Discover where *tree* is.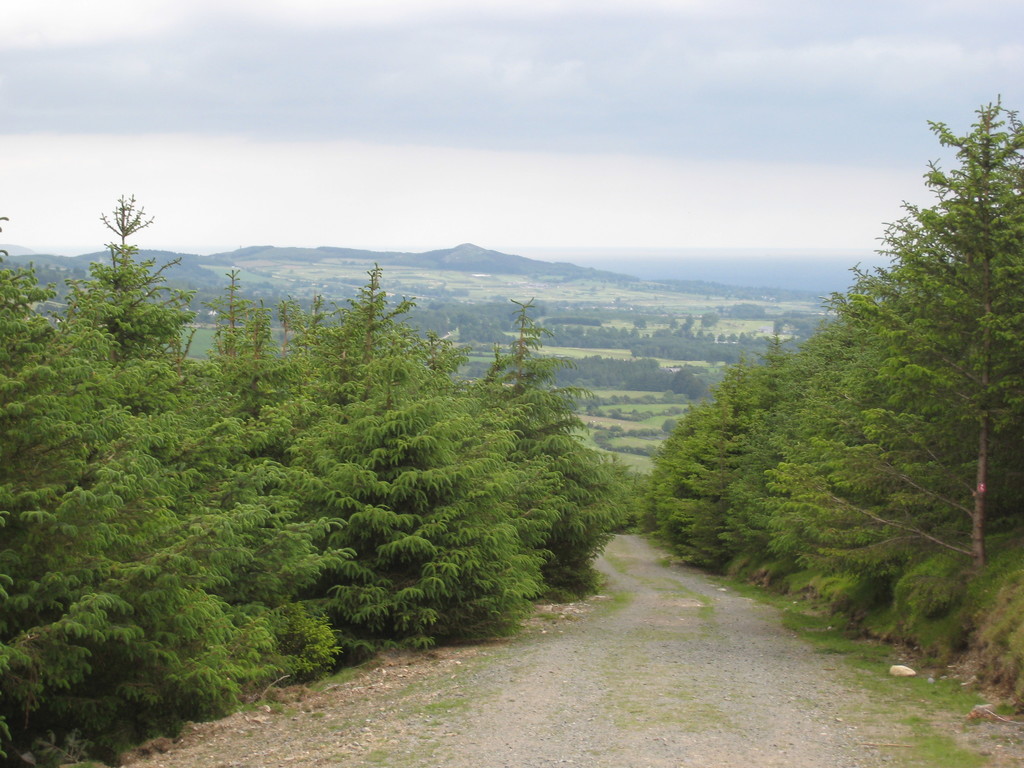
Discovered at crop(641, 357, 758, 584).
